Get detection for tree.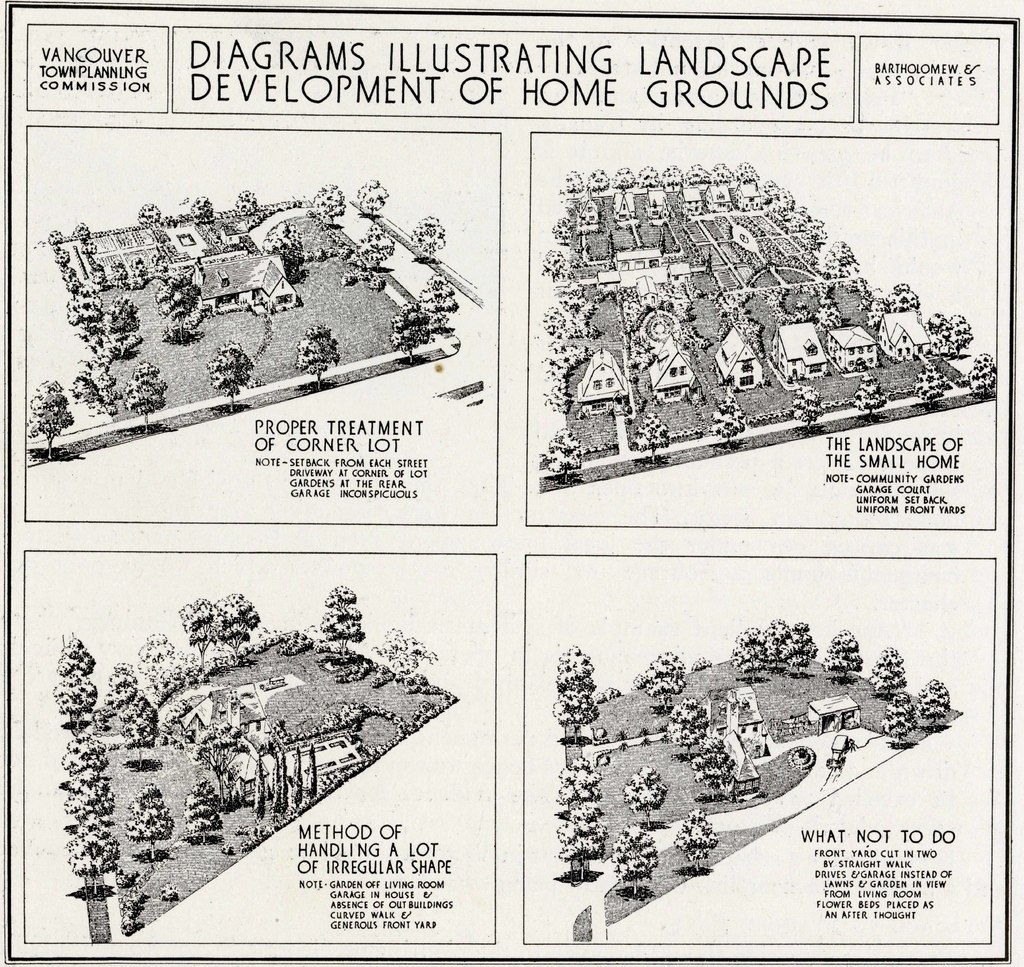
Detection: 965, 353, 998, 394.
